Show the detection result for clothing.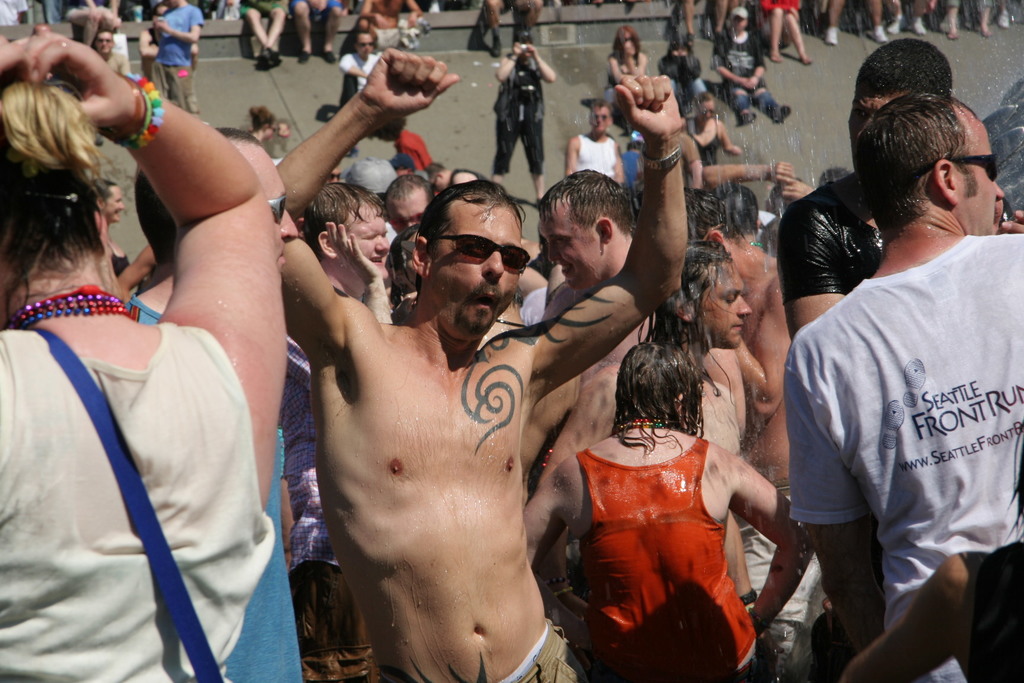
bbox=[574, 134, 618, 183].
